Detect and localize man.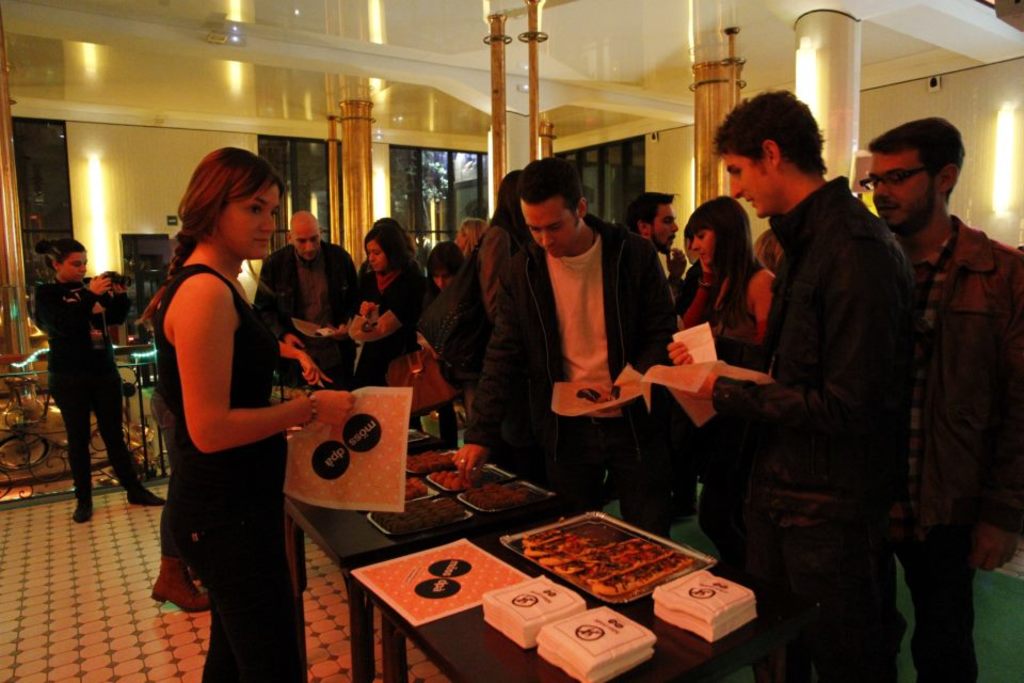
Localized at {"x1": 625, "y1": 194, "x2": 705, "y2": 416}.
